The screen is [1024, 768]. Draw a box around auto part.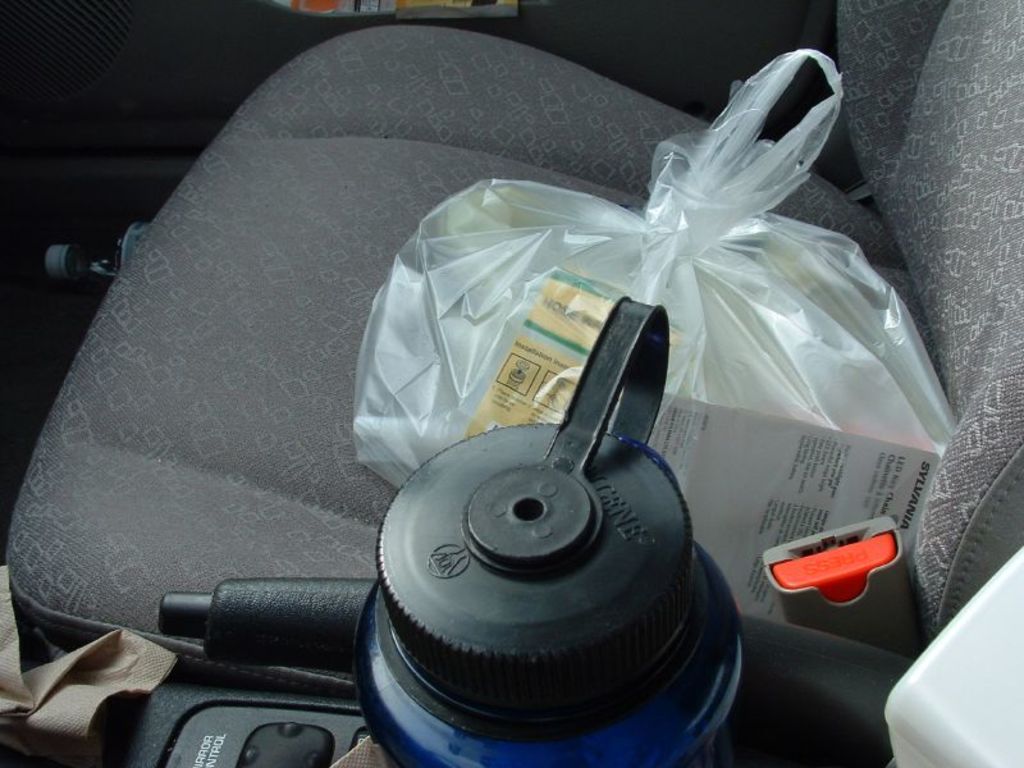
bbox(155, 572, 922, 767).
